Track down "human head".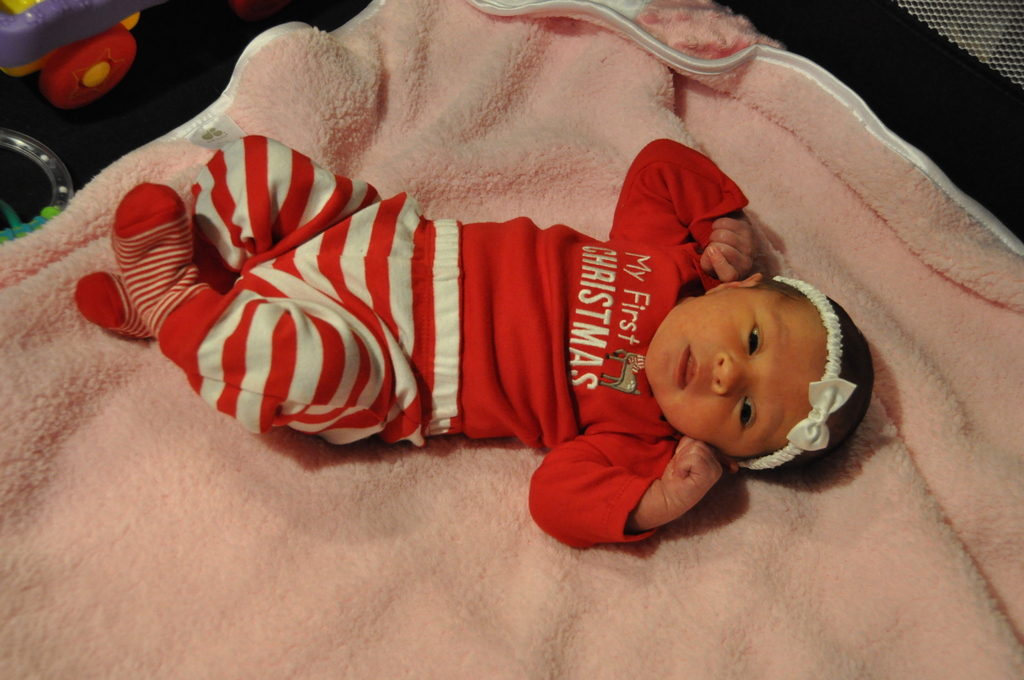
Tracked to (649,252,863,467).
